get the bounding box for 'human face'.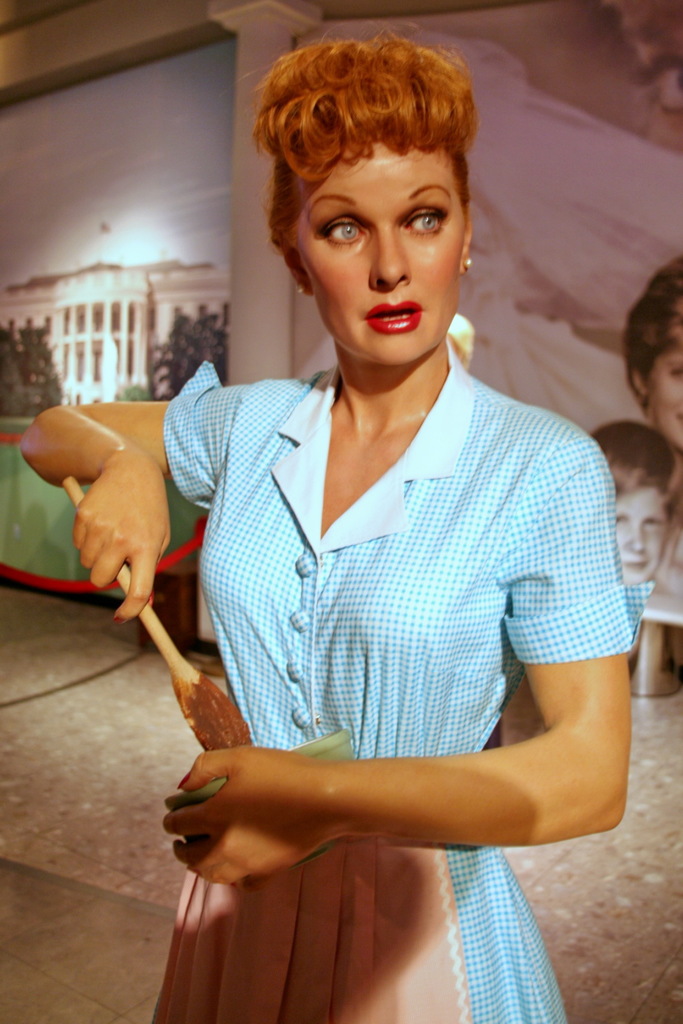
pyautogui.locateOnScreen(282, 108, 474, 357).
